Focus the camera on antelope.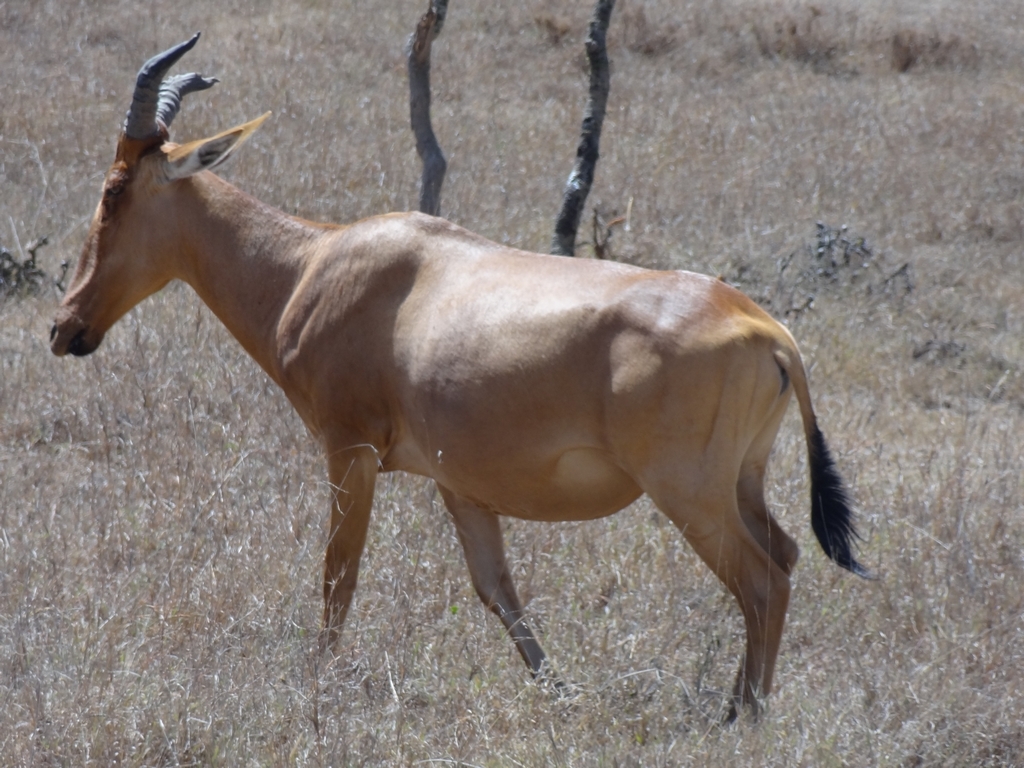
Focus region: <box>51,34,872,725</box>.
